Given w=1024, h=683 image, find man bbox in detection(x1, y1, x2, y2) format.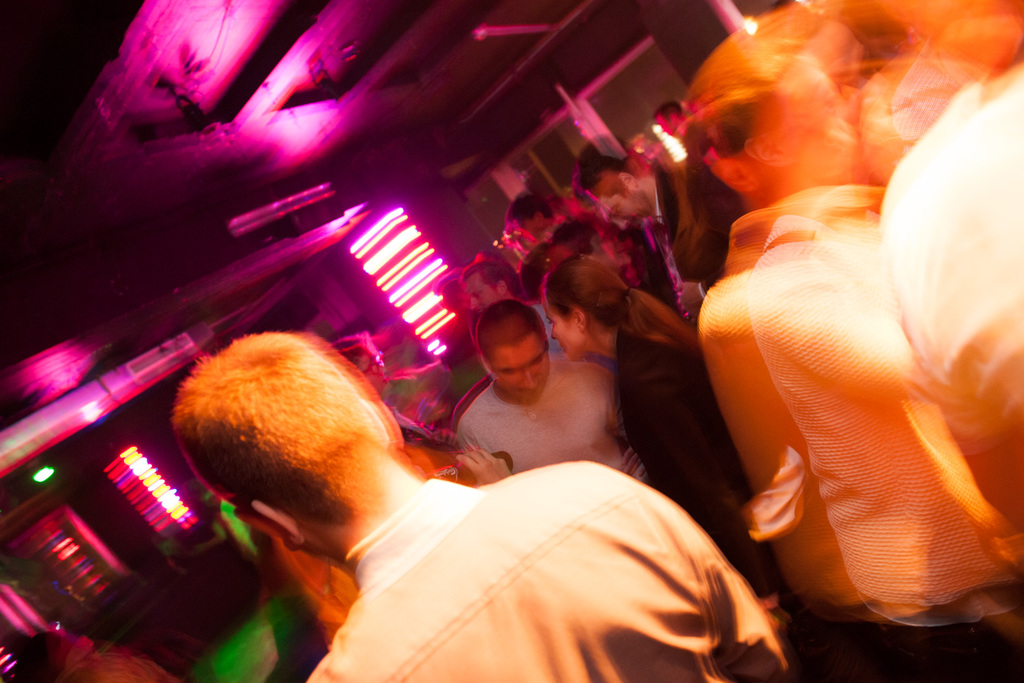
detection(458, 293, 641, 488).
